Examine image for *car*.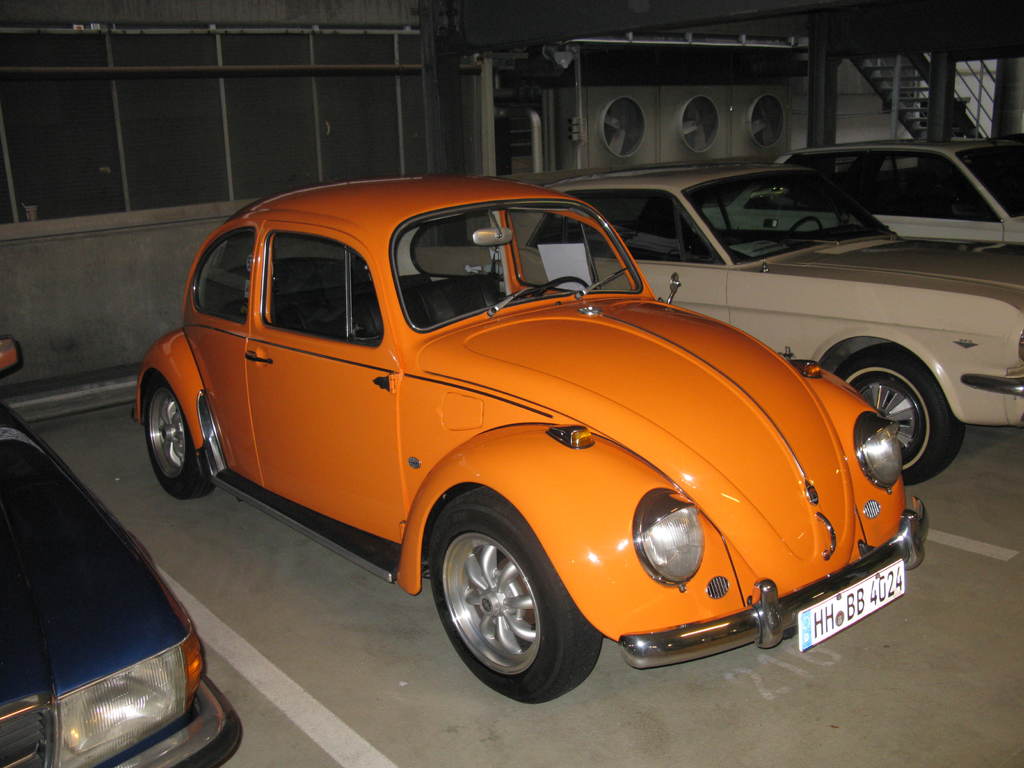
Examination result: region(134, 175, 931, 703).
